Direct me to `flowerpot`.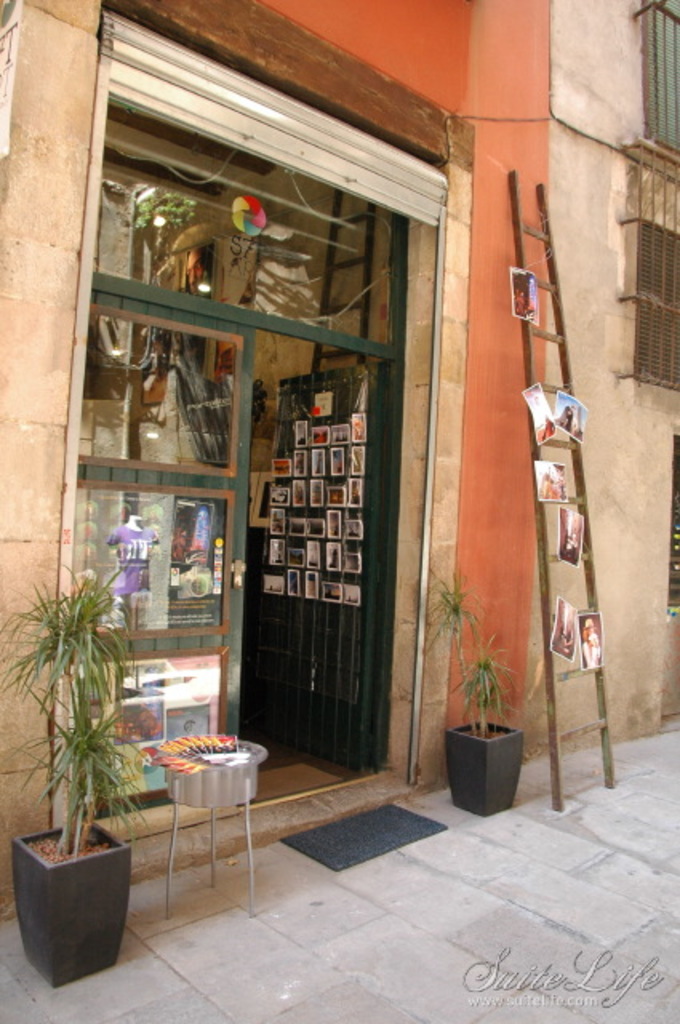
Direction: (left=3, top=832, right=133, bottom=984).
